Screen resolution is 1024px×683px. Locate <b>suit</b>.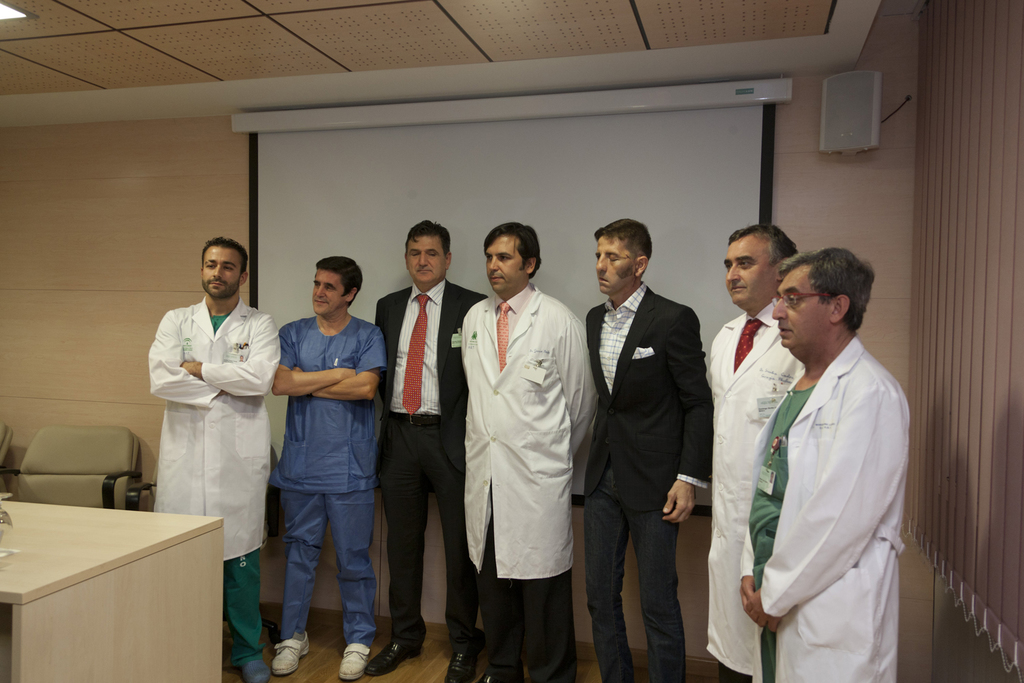
rect(584, 282, 712, 510).
